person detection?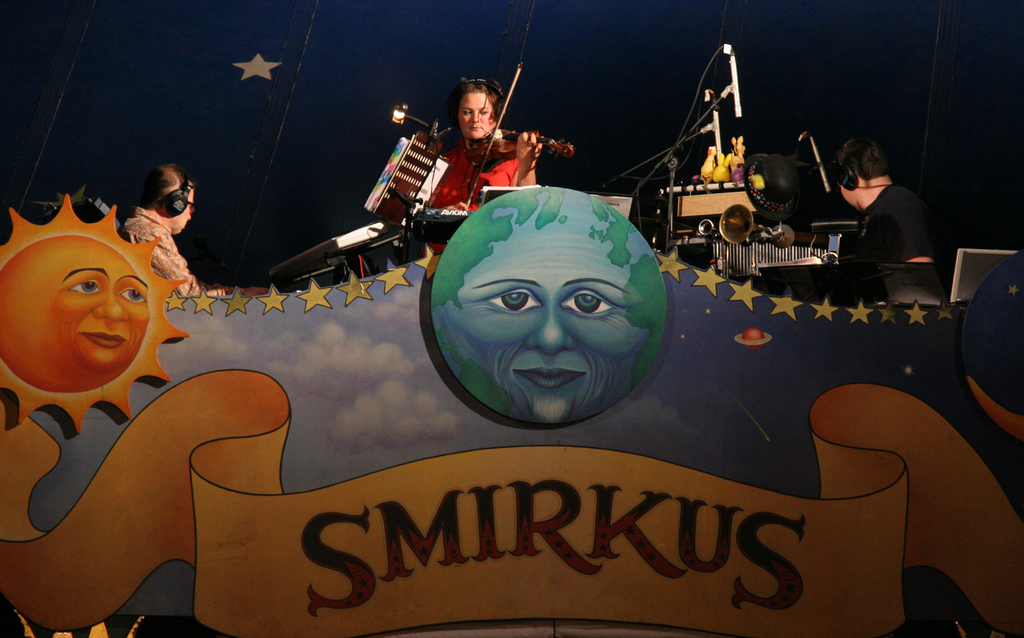
rect(430, 188, 664, 433)
